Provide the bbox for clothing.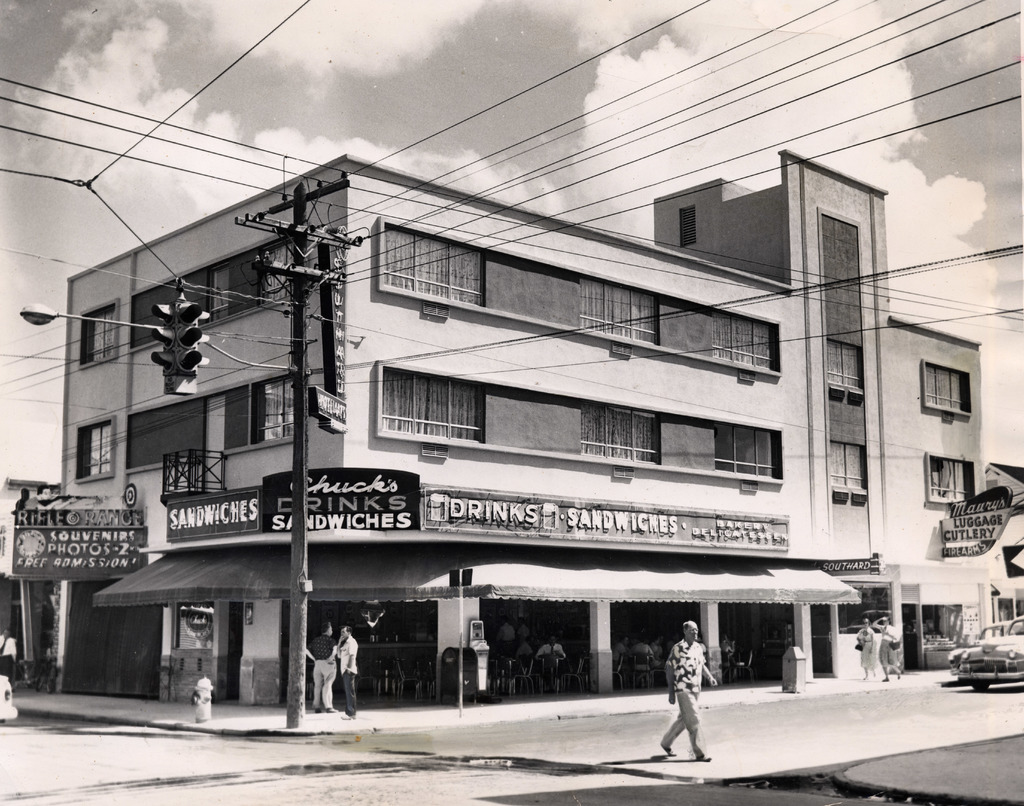
left=612, top=640, right=628, bottom=668.
